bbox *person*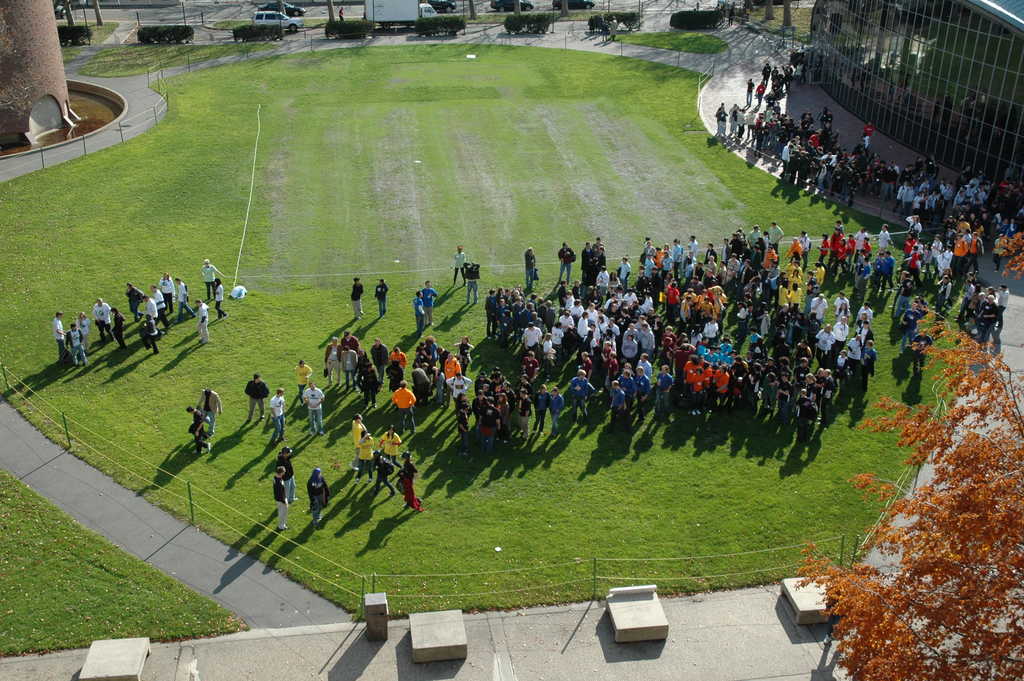
bbox=(374, 279, 388, 316)
